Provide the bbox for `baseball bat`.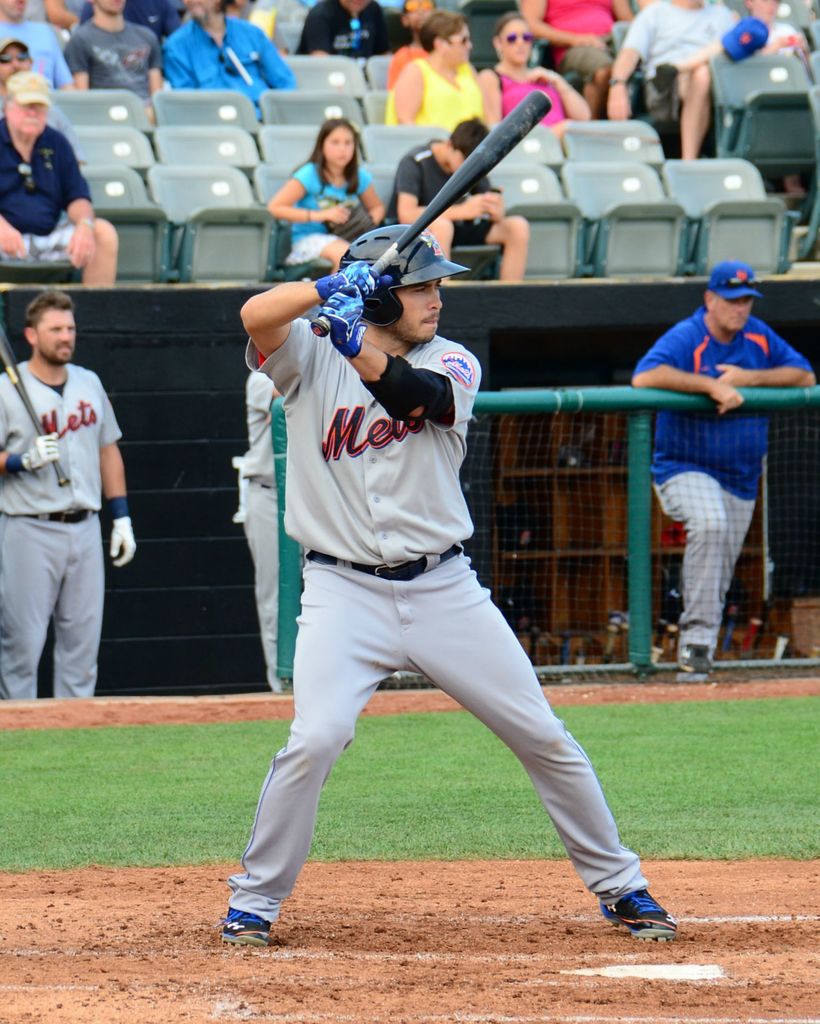
0,326,70,485.
